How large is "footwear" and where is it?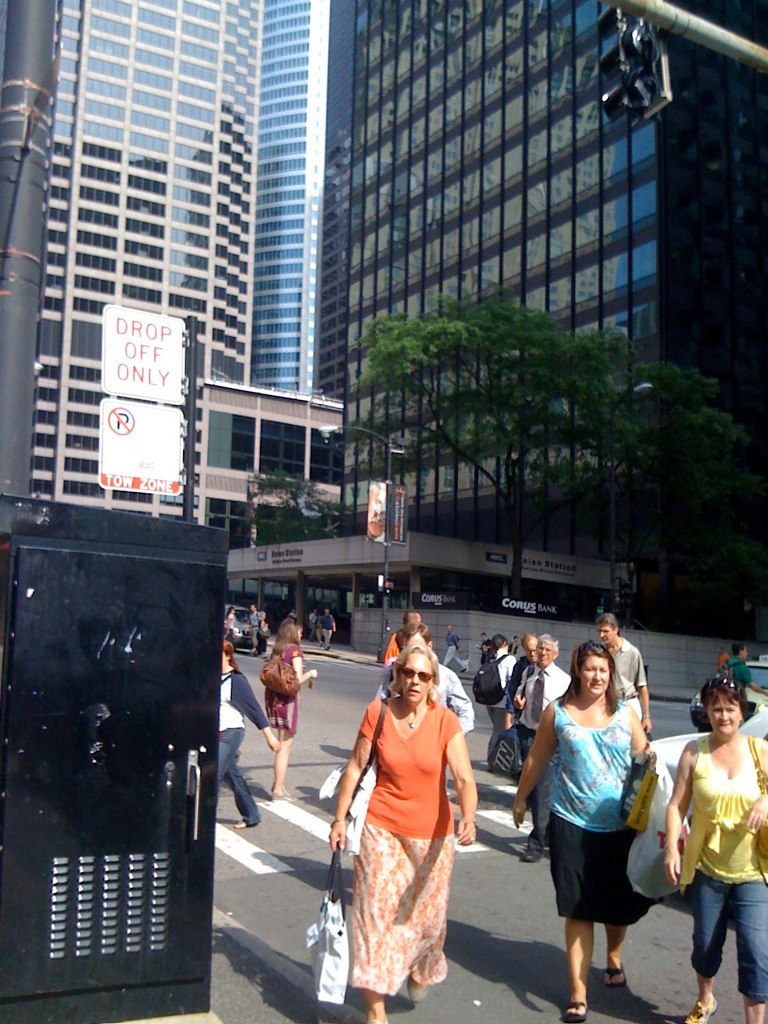
Bounding box: left=597, top=959, right=629, bottom=991.
